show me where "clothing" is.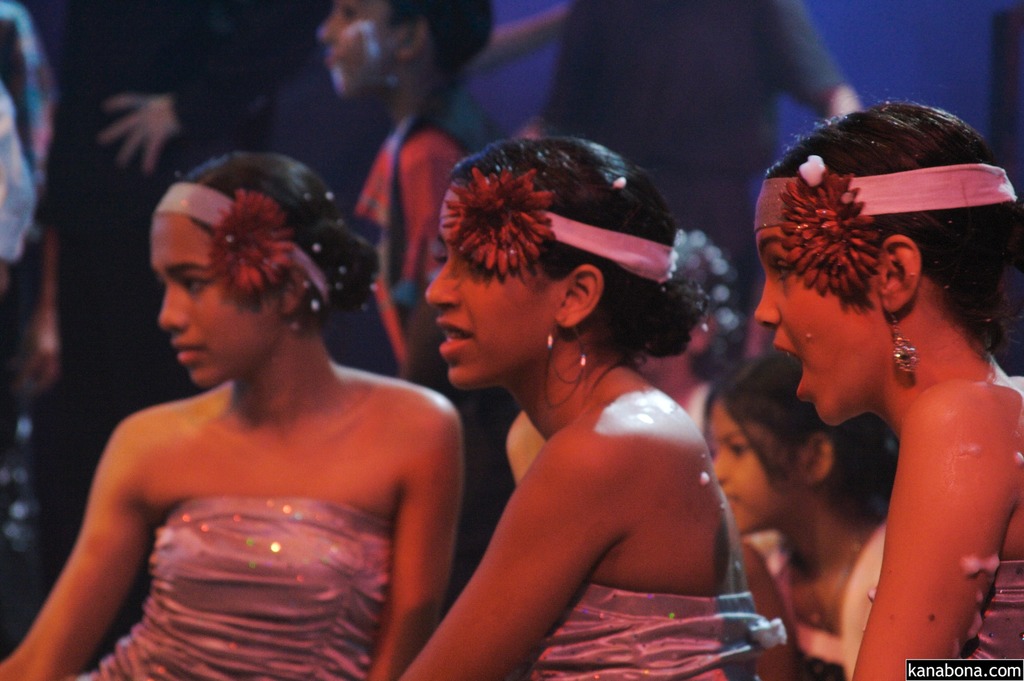
"clothing" is at <box>72,491,395,676</box>.
